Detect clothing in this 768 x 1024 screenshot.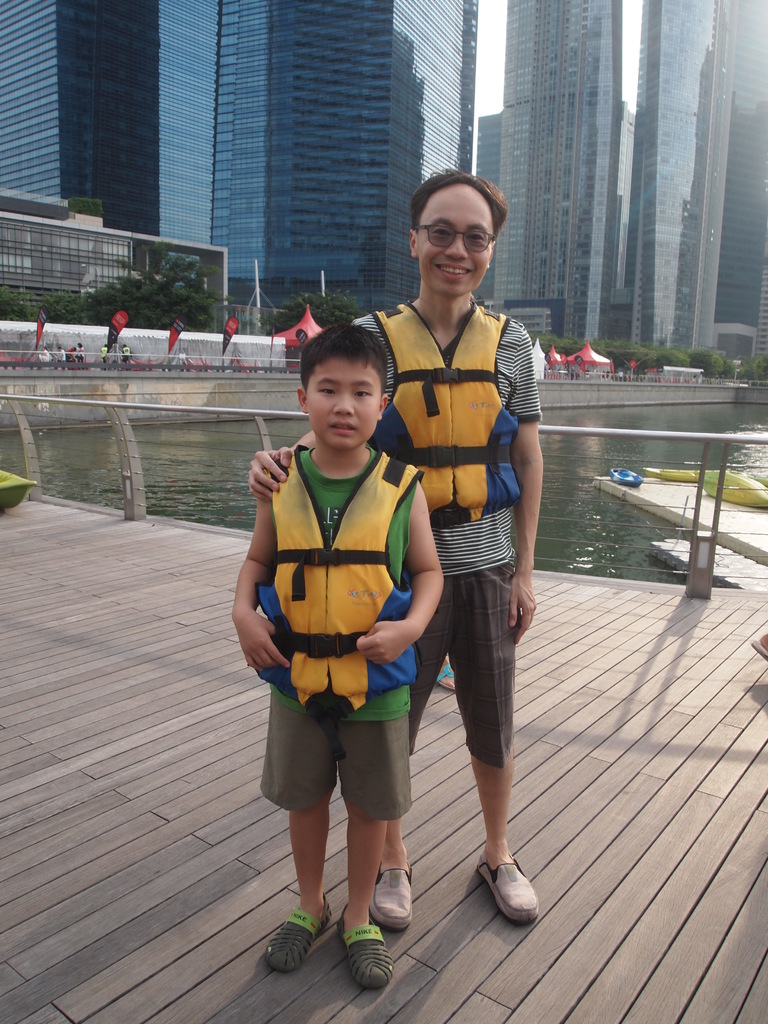
Detection: <region>350, 296, 545, 765</region>.
